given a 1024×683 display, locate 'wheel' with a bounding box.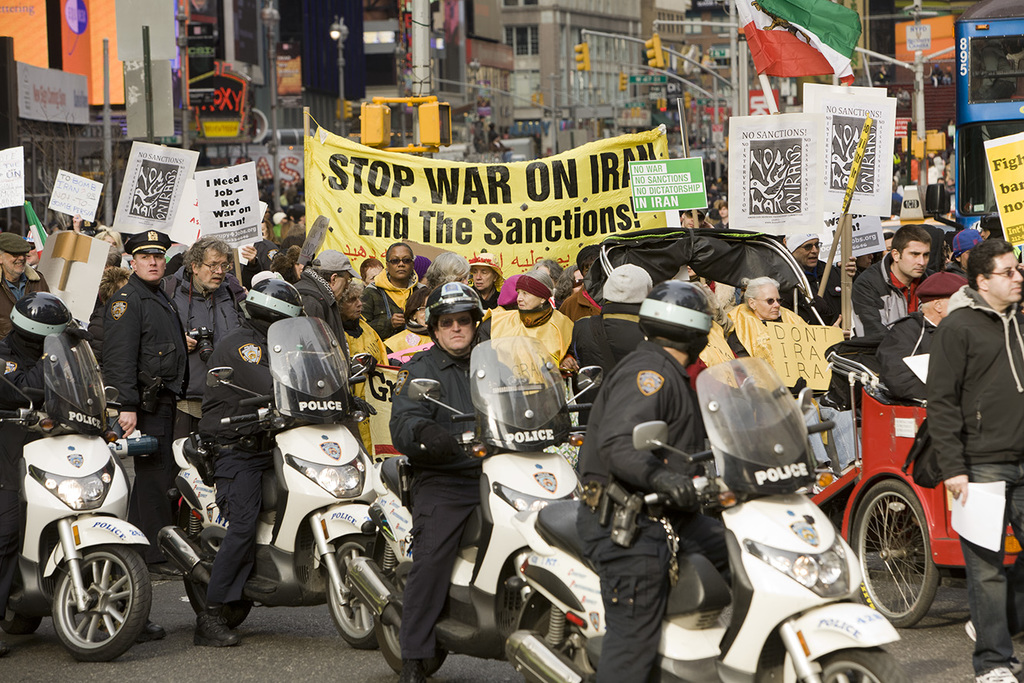
Located: <box>858,484,948,632</box>.
